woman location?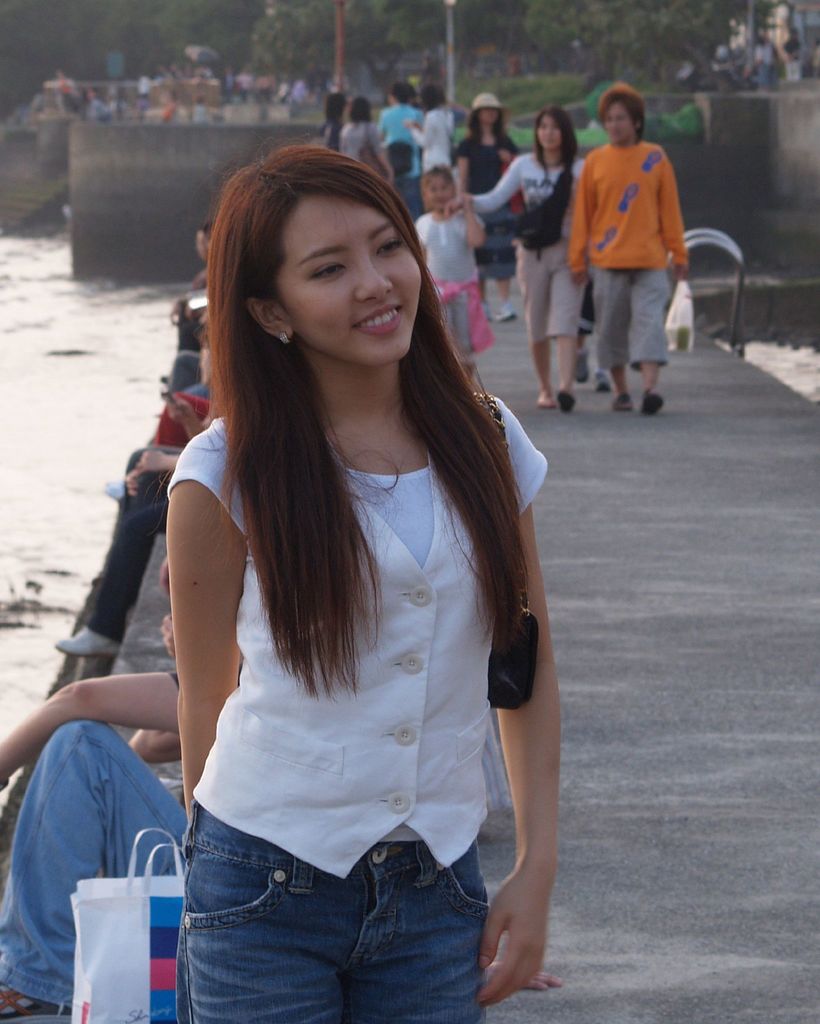
{"left": 88, "top": 121, "right": 566, "bottom": 1023}
